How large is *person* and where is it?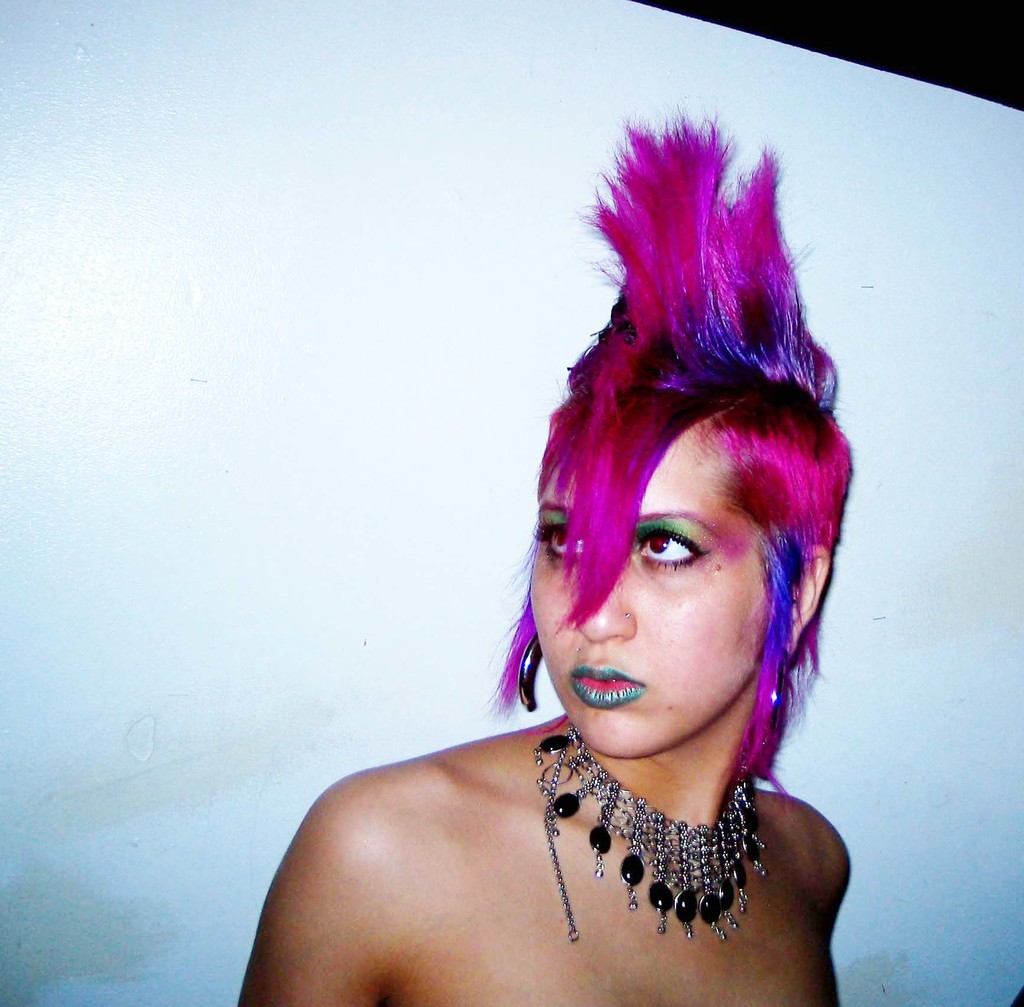
Bounding box: crop(239, 104, 852, 1006).
